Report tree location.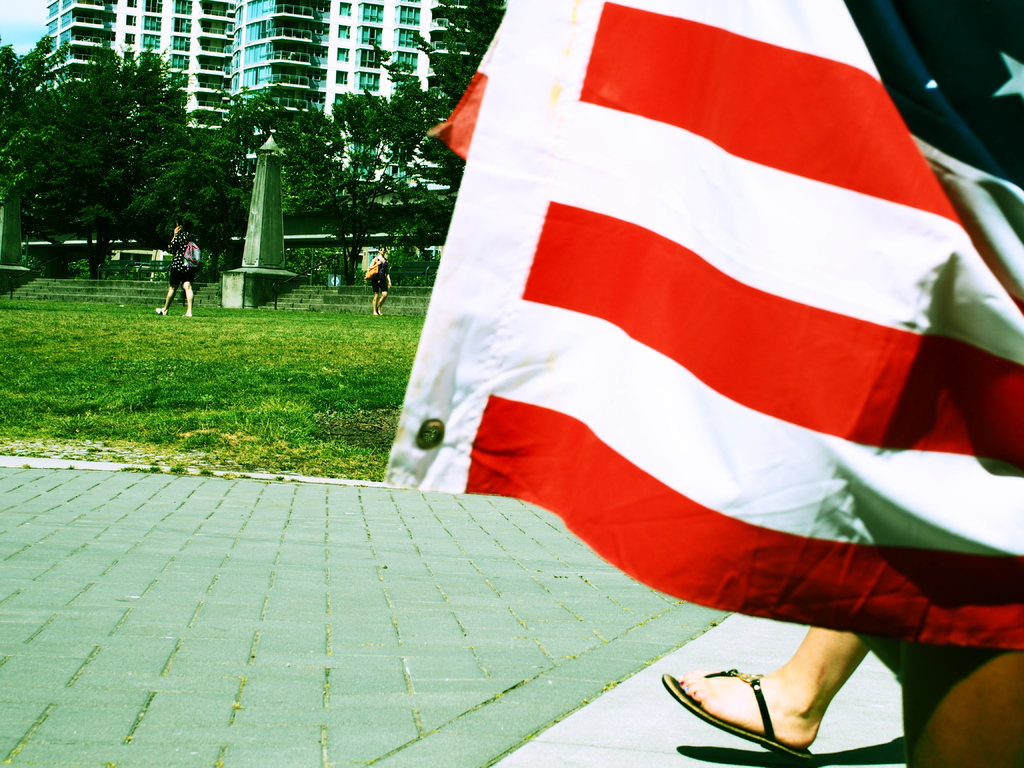
Report: [208, 71, 446, 311].
